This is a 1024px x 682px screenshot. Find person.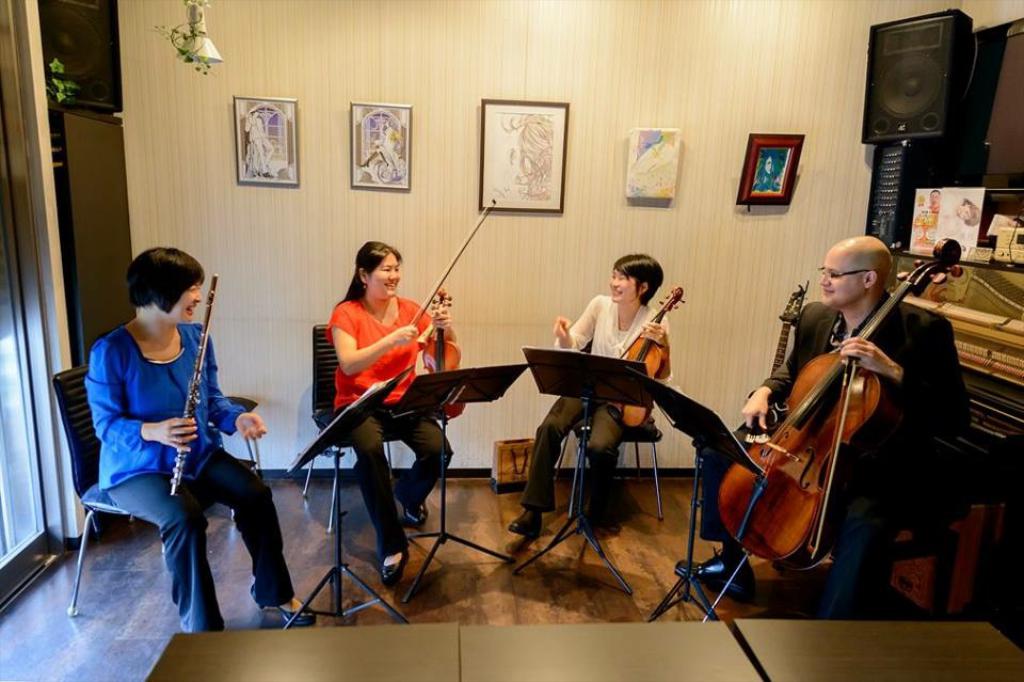
Bounding box: [left=86, top=245, right=317, bottom=638].
